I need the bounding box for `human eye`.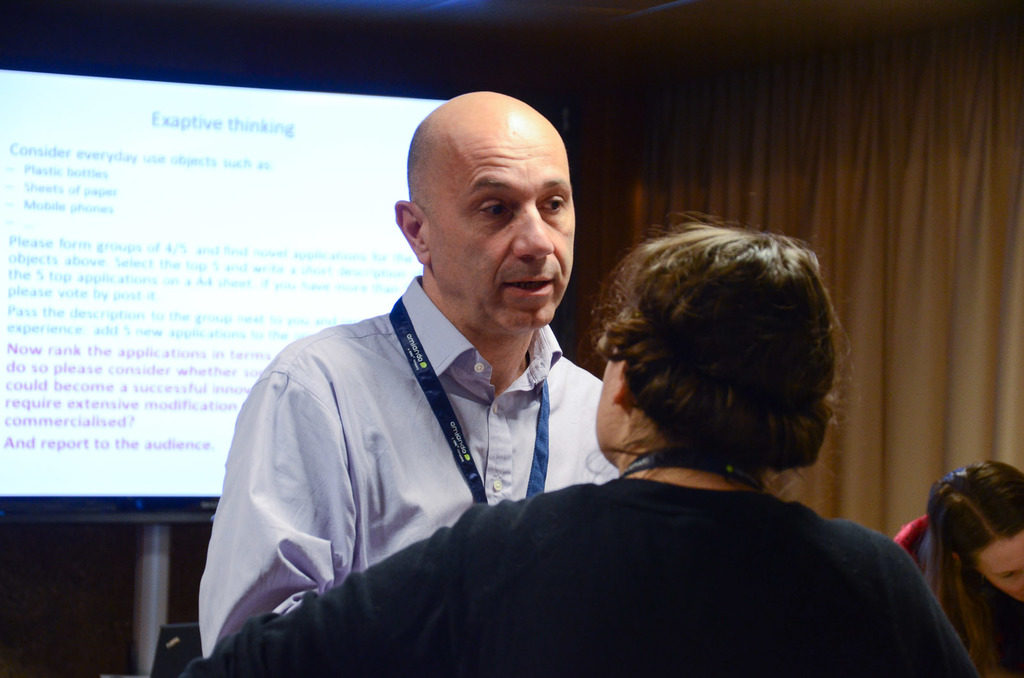
Here it is: bbox=[479, 198, 506, 217].
